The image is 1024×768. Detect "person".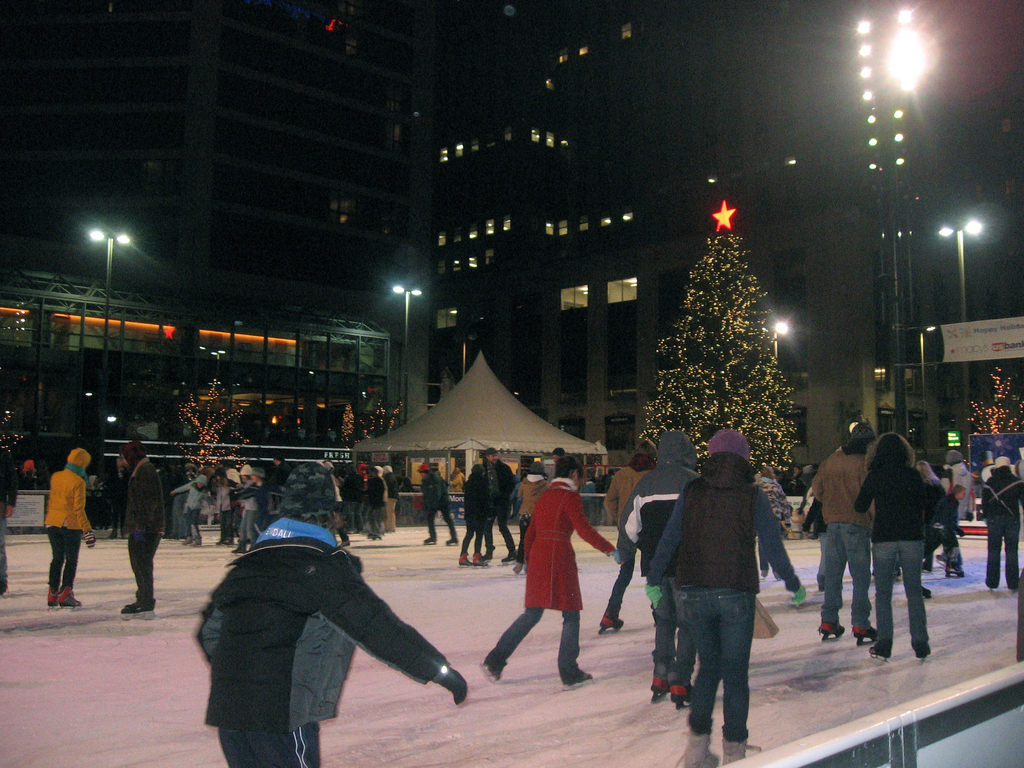
Detection: detection(516, 460, 600, 684).
